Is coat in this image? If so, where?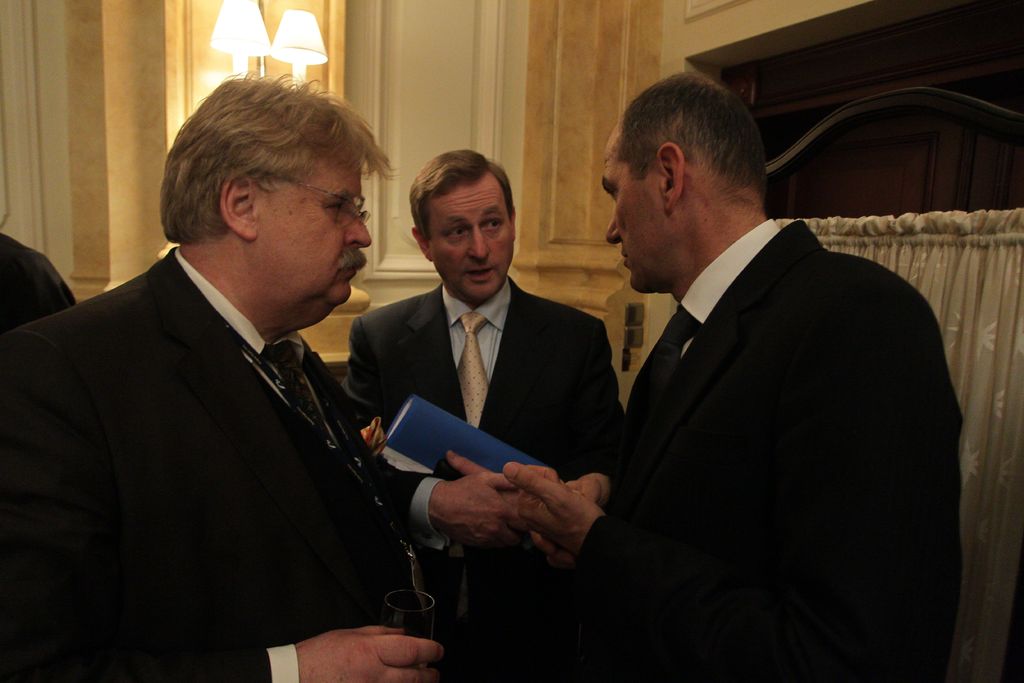
Yes, at 0, 258, 434, 682.
